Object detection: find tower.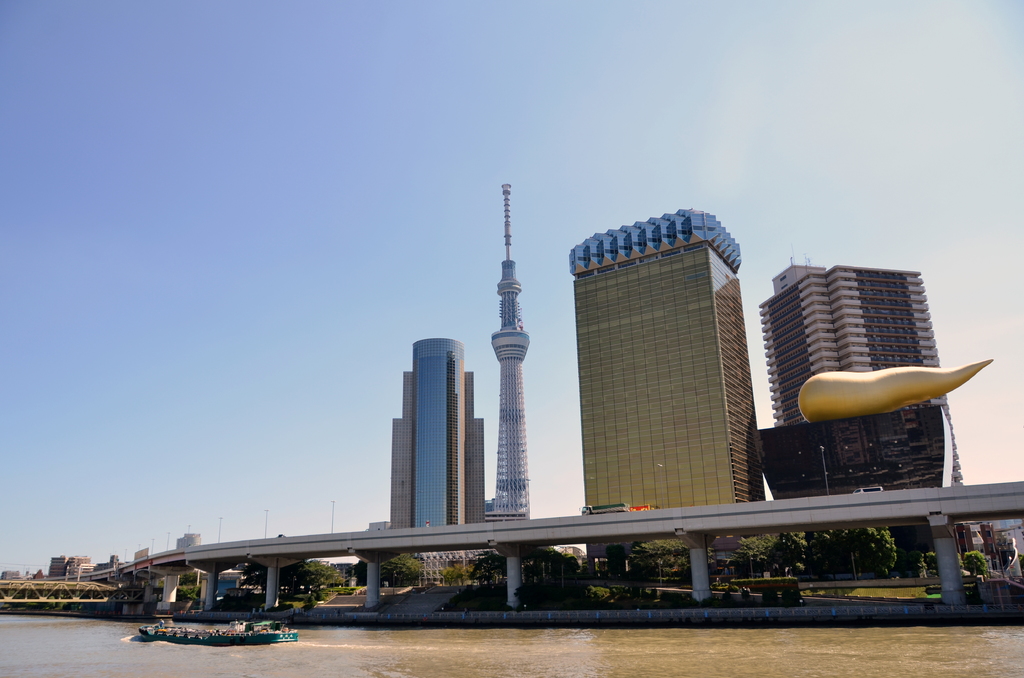
Rect(757, 264, 975, 549).
